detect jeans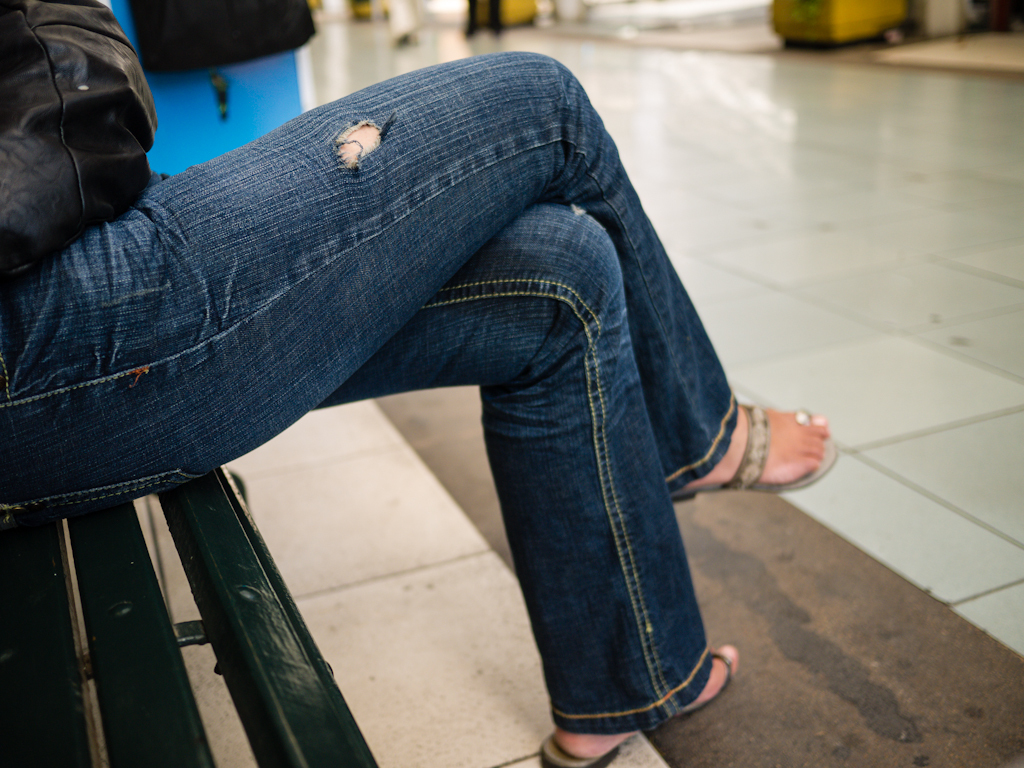
BBox(0, 49, 740, 736)
